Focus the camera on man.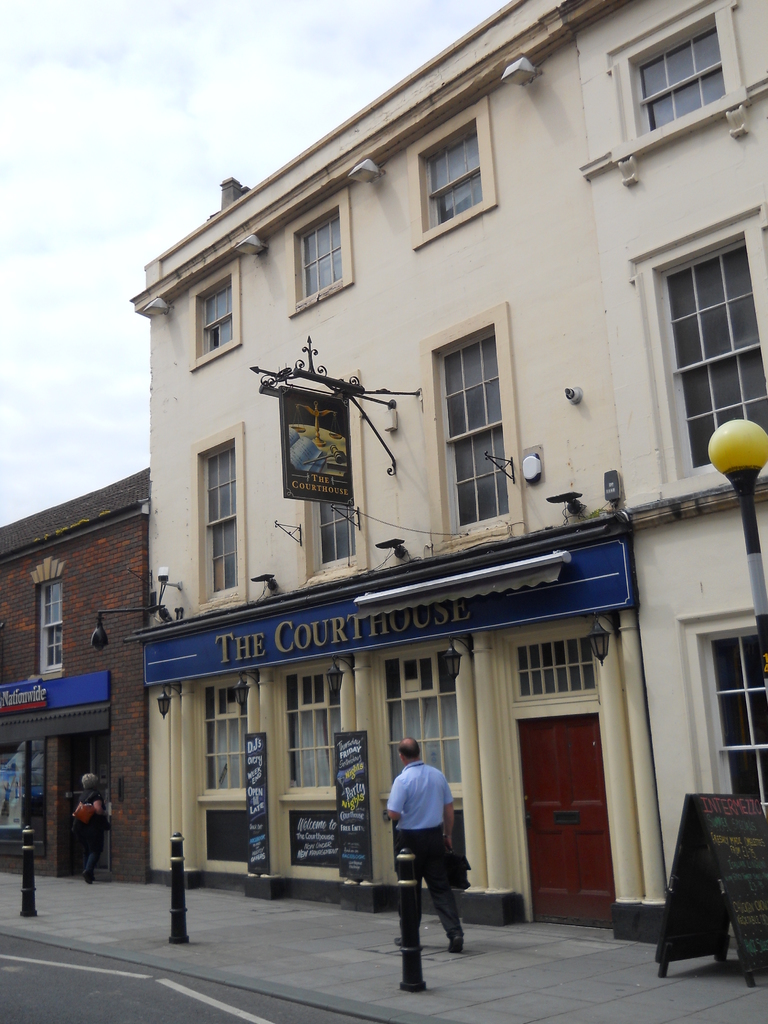
Focus region: locate(385, 750, 468, 932).
